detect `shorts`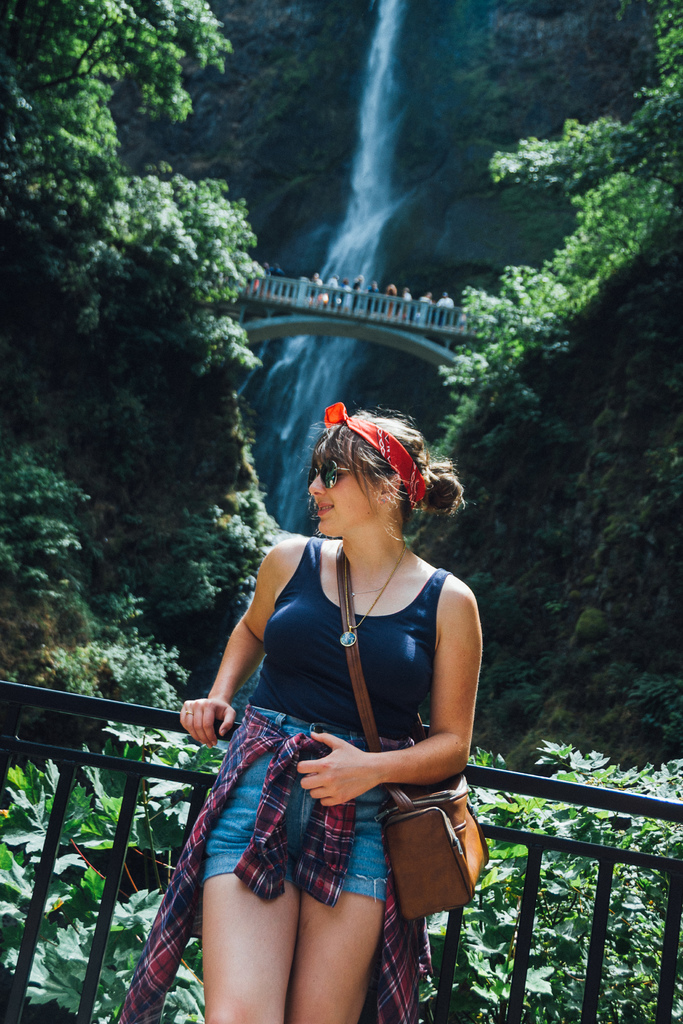
box=[180, 767, 399, 929]
